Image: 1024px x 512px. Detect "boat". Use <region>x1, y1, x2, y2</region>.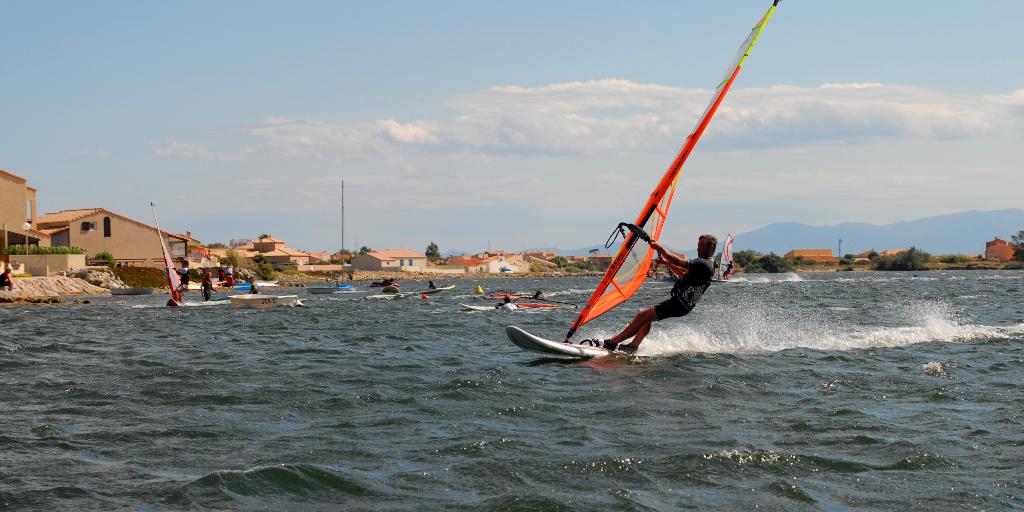
<region>306, 179, 361, 294</region>.
